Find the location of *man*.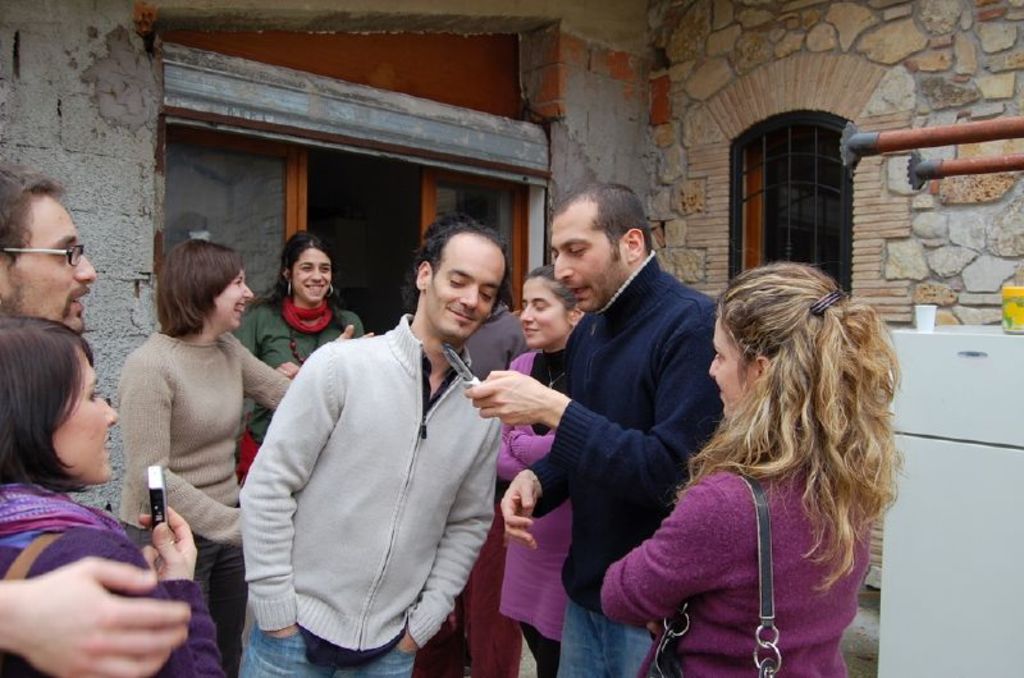
Location: (left=0, top=161, right=189, bottom=677).
